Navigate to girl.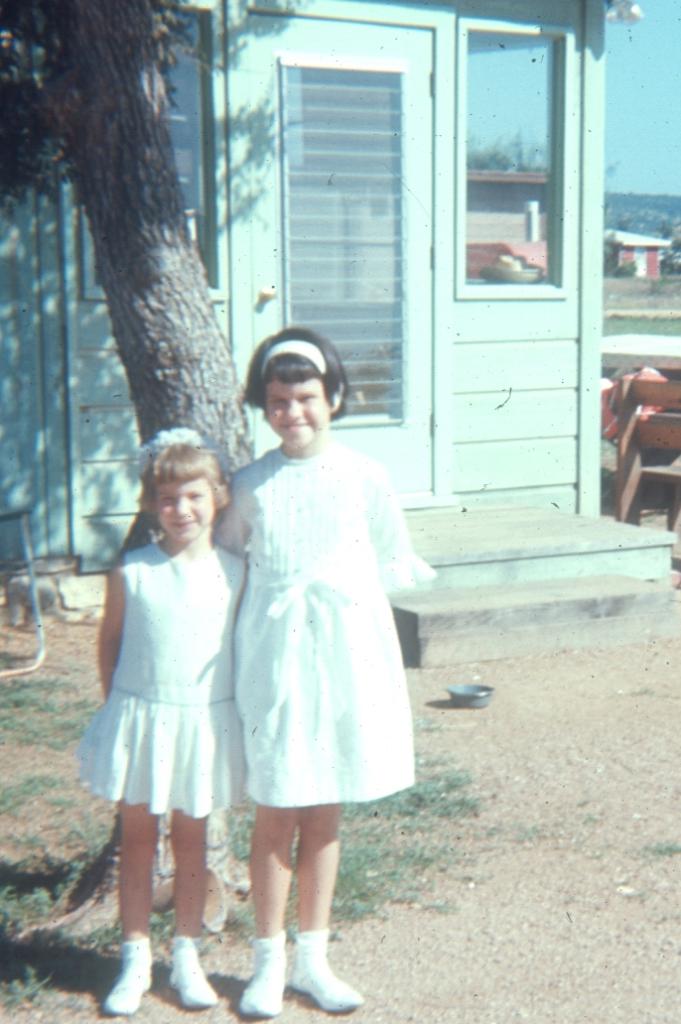
Navigation target: region(212, 327, 436, 1015).
